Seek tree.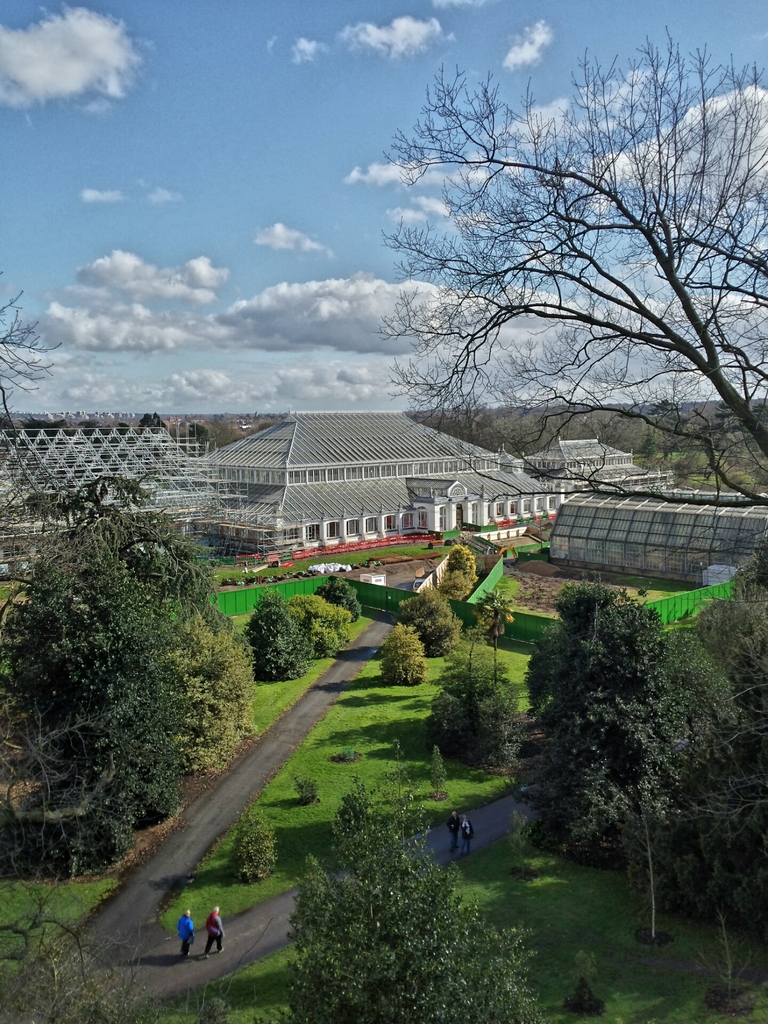
(left=448, top=547, right=471, bottom=599).
